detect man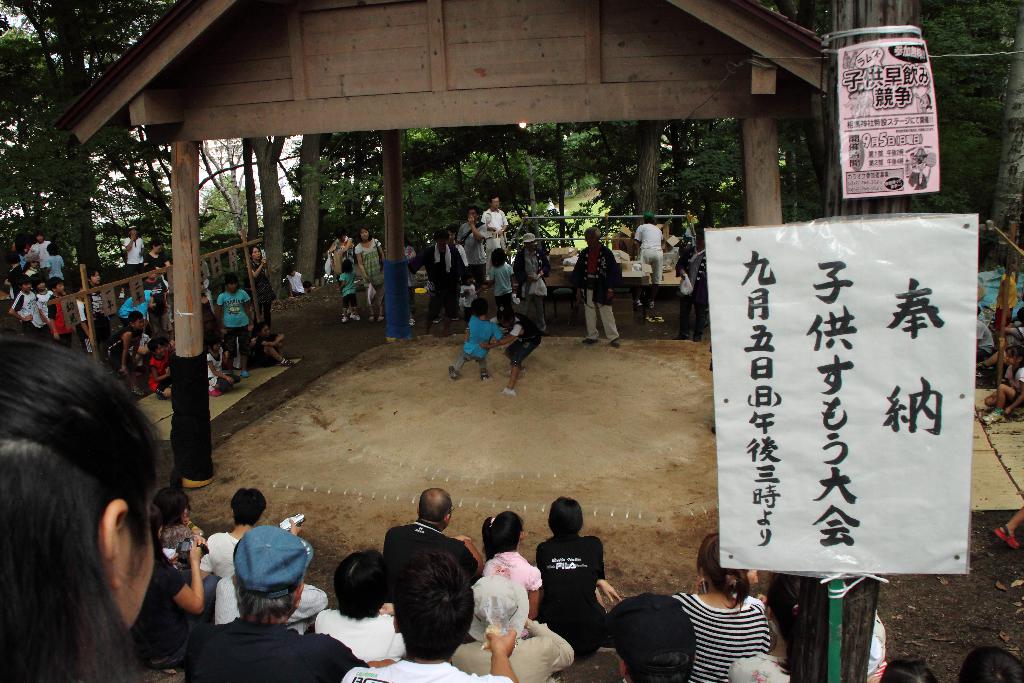
607 593 695 682
